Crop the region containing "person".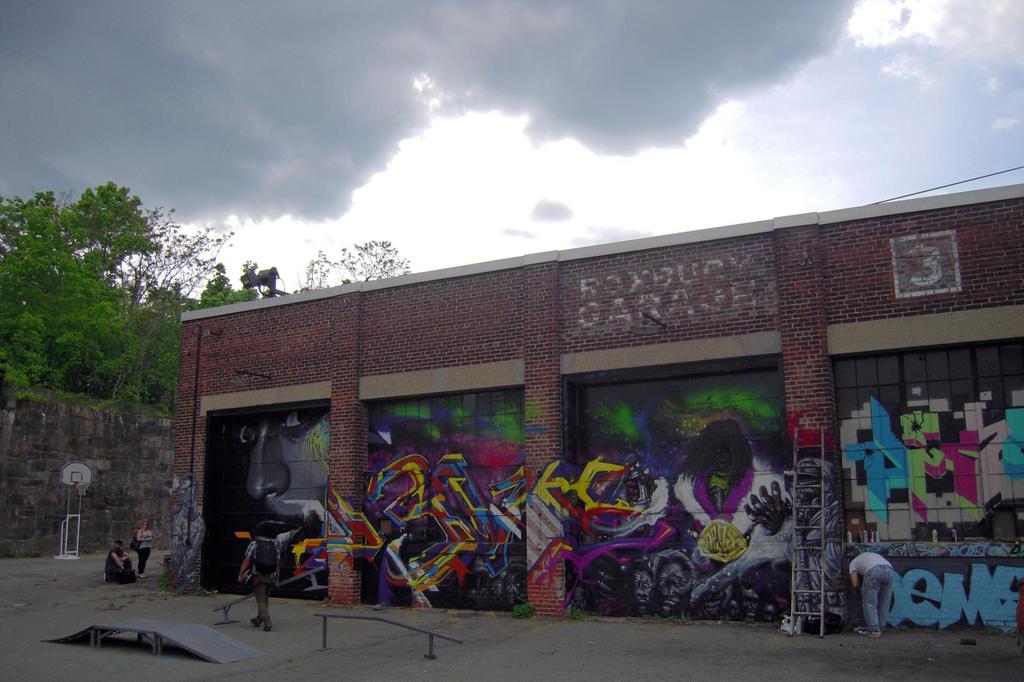
Crop region: detection(137, 520, 156, 582).
